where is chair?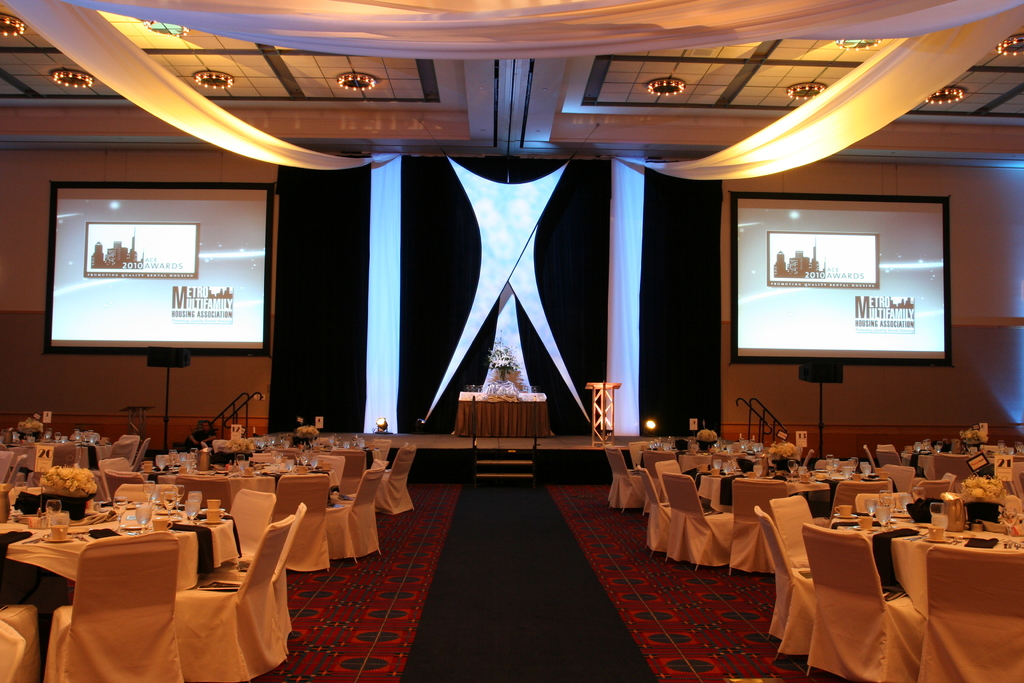
[918,542,1023,682].
